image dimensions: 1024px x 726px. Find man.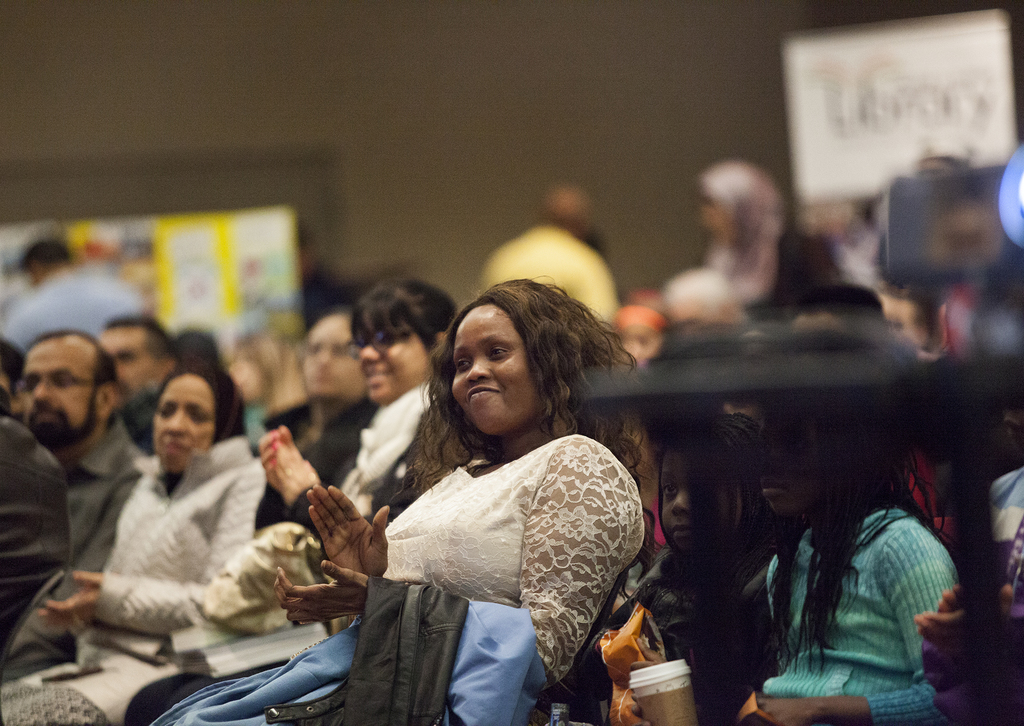
bbox(252, 302, 381, 533).
